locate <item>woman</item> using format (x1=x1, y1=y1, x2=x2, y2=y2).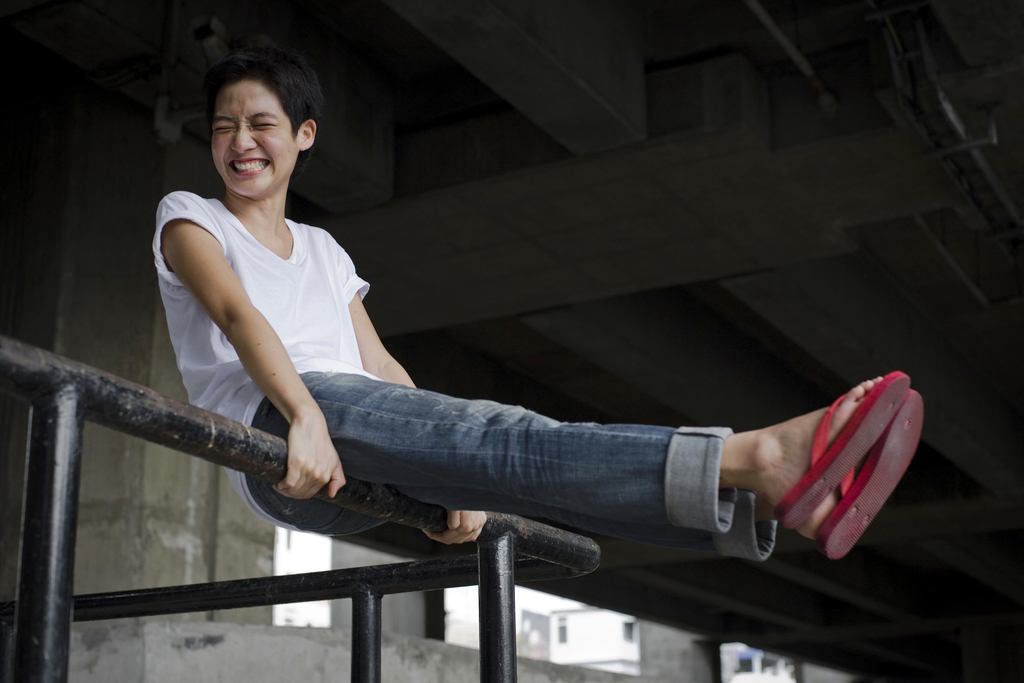
(x1=152, y1=48, x2=928, y2=561).
